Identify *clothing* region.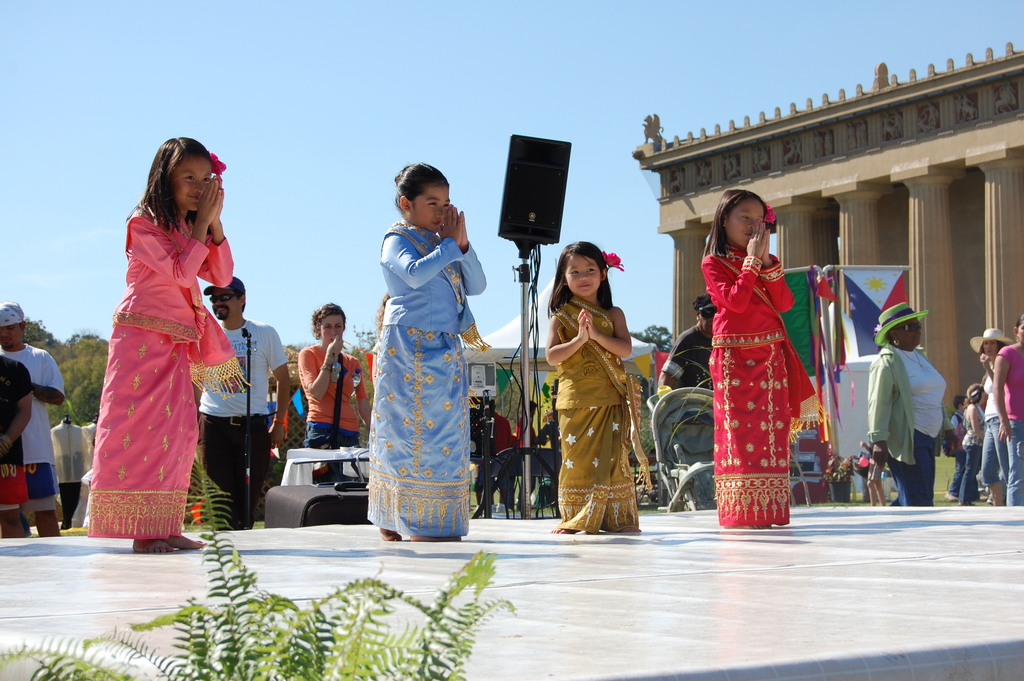
Region: {"left": 982, "top": 368, "right": 1005, "bottom": 485}.
